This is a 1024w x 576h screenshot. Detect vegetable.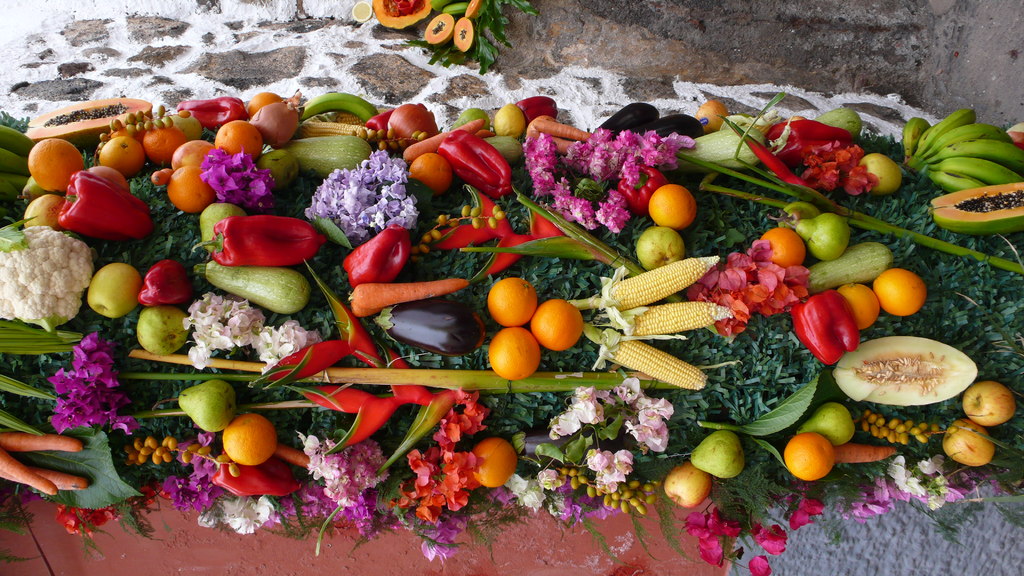
343:223:408:285.
